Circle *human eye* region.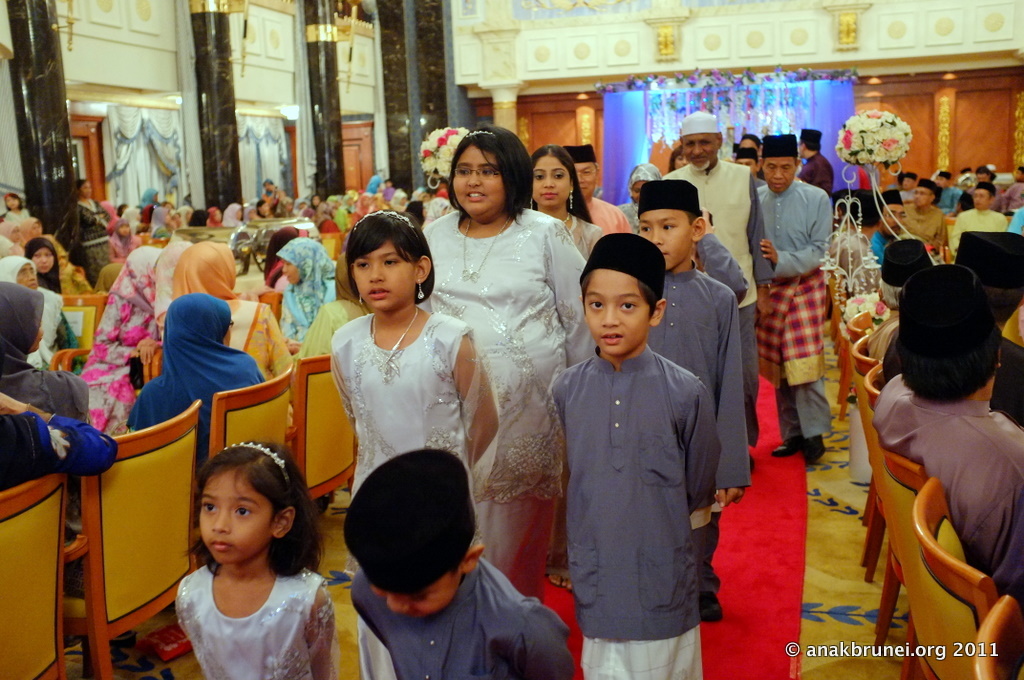
Region: select_region(620, 301, 635, 309).
